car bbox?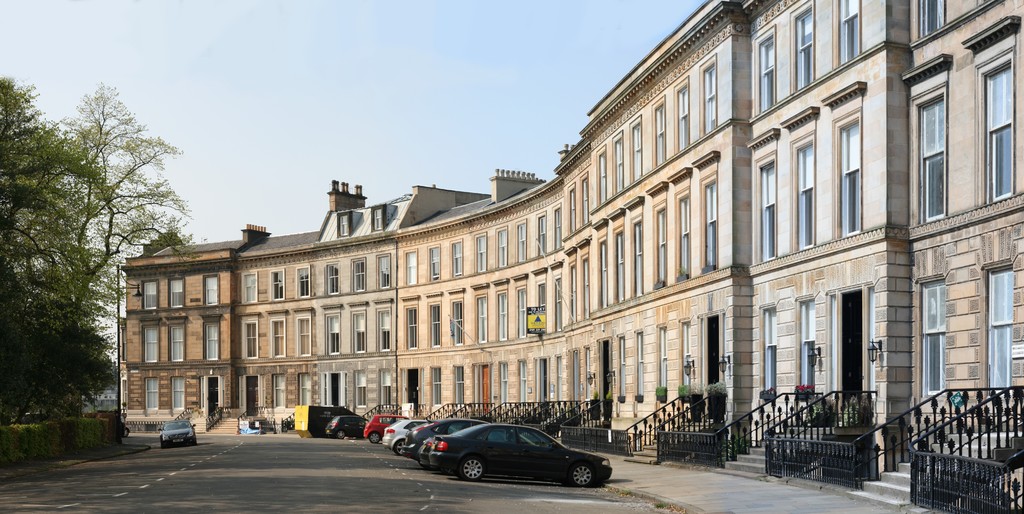
left=159, top=420, right=195, bottom=444
